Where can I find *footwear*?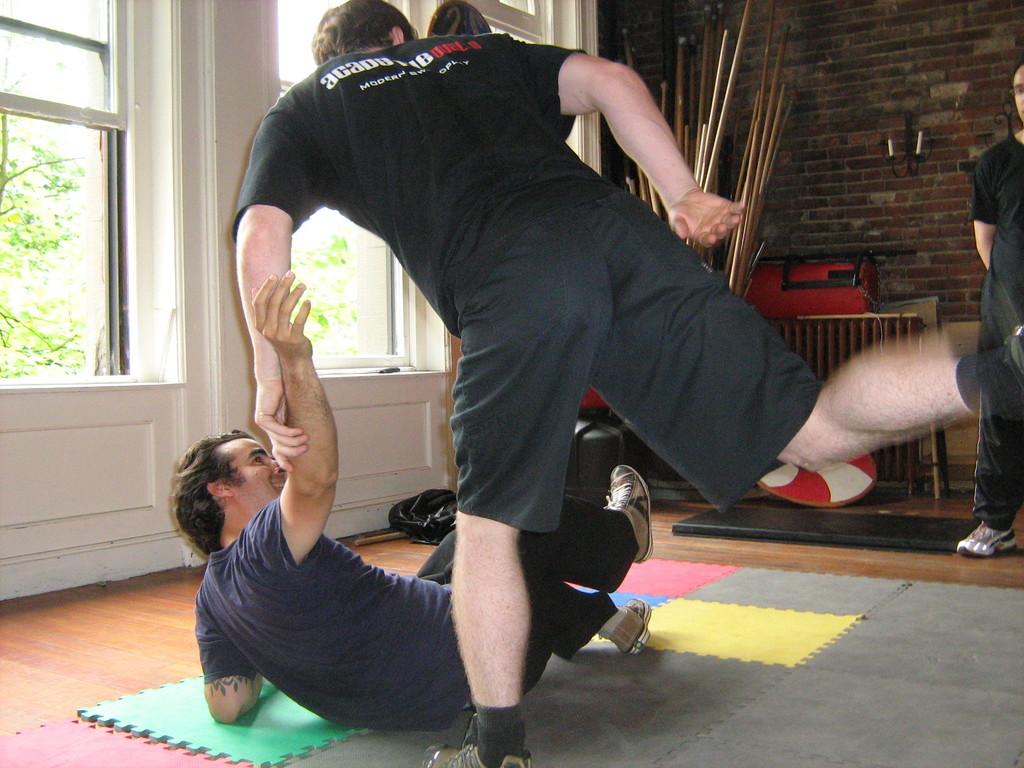
You can find it at bbox=(608, 463, 656, 564).
